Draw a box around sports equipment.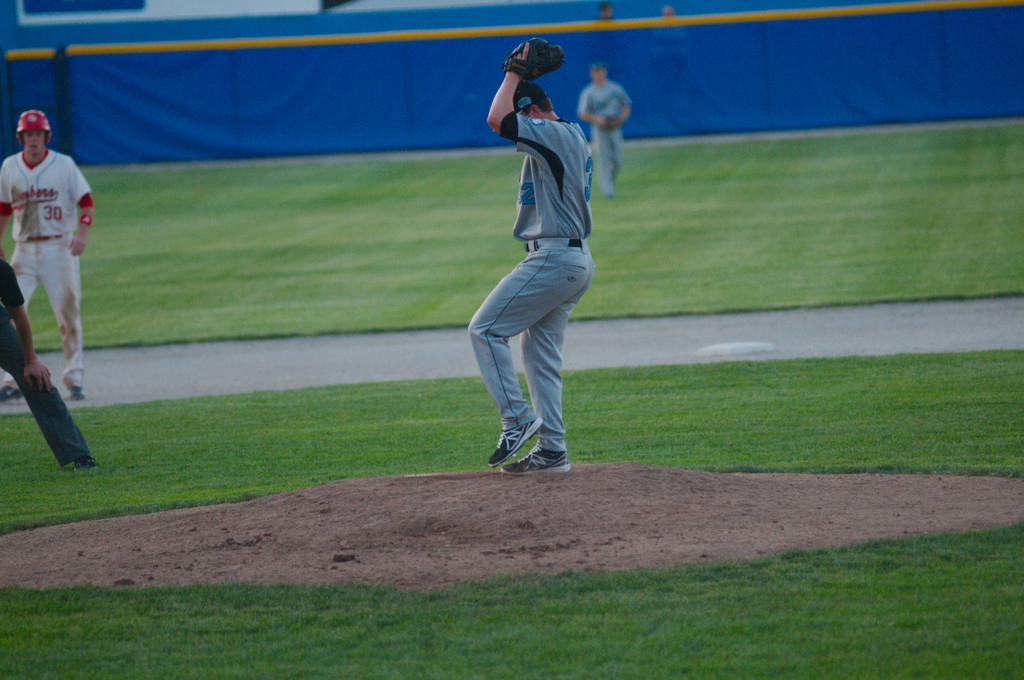
select_region(0, 386, 22, 402).
